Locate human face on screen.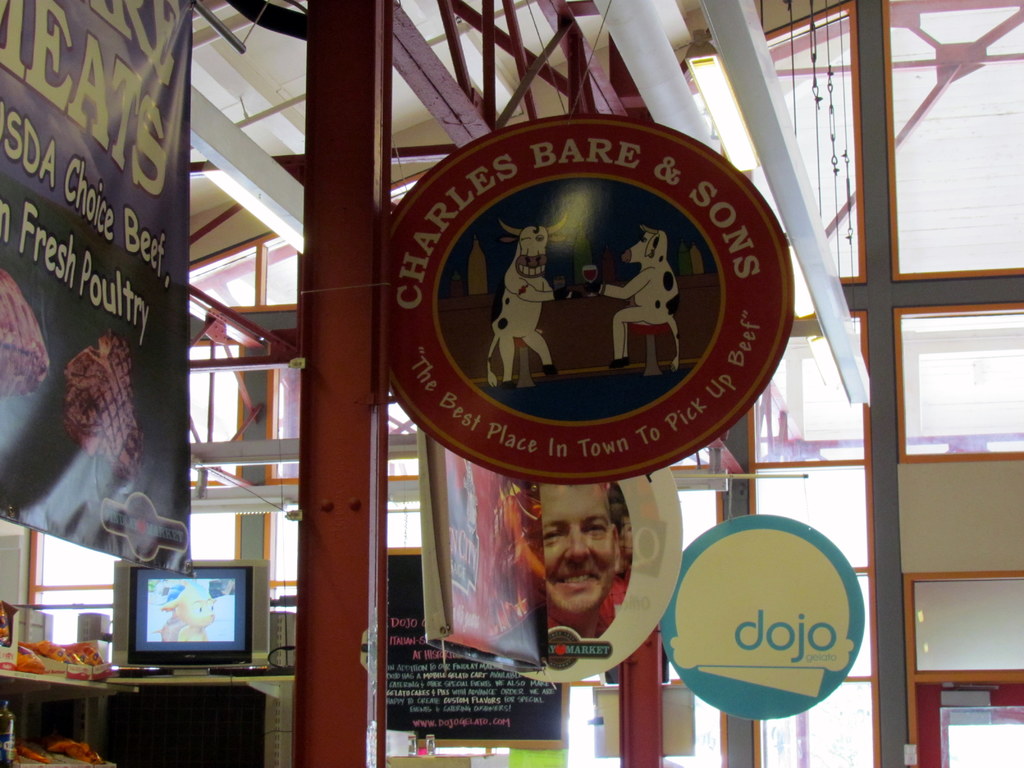
On screen at detection(521, 487, 620, 617).
